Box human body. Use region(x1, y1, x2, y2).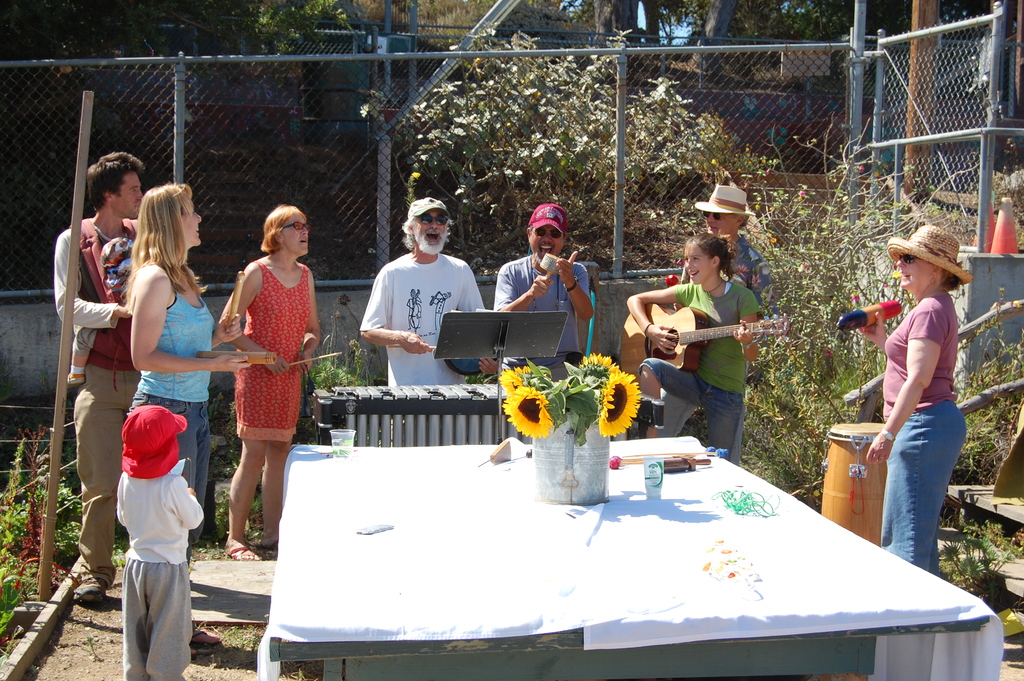
region(127, 180, 272, 489).
